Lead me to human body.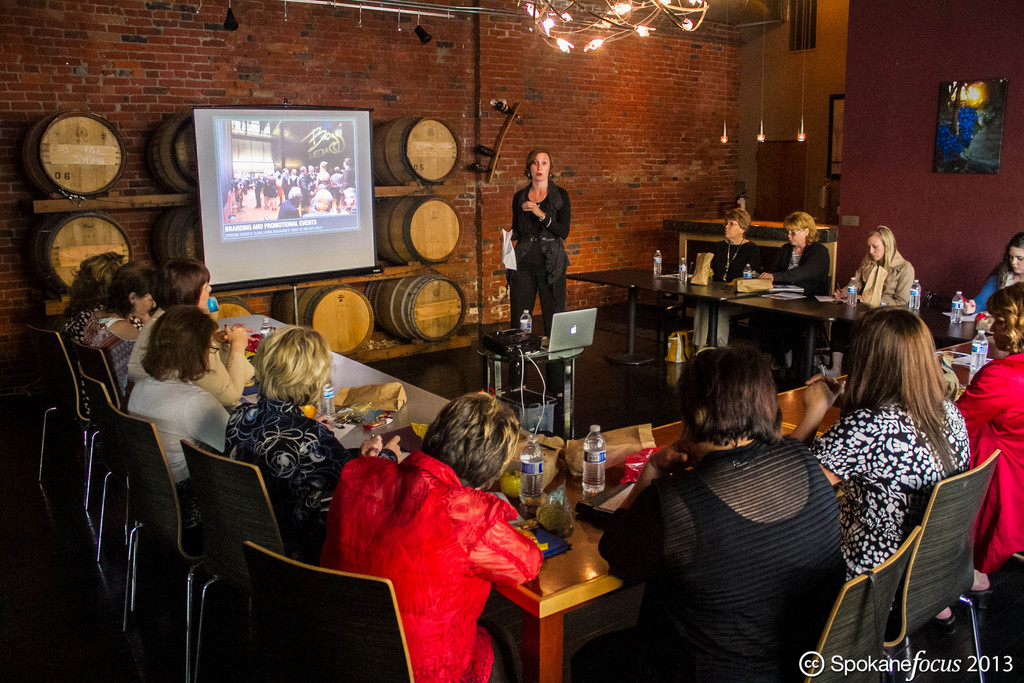
Lead to 81:260:155:388.
